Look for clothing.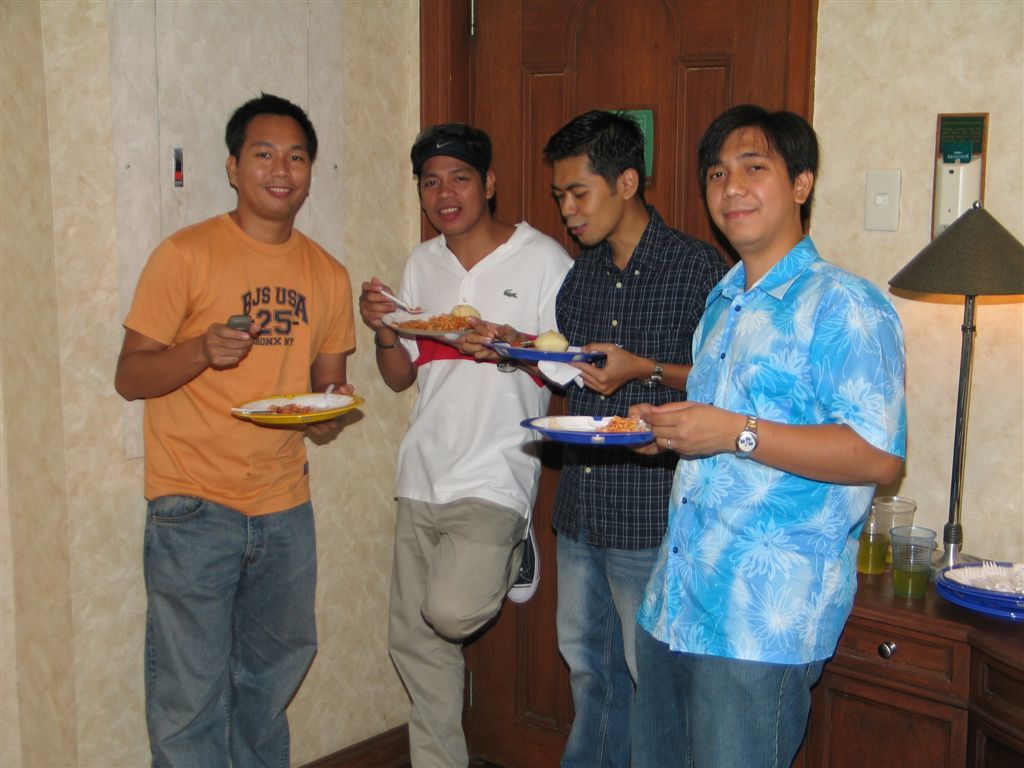
Found: <bbox>552, 200, 738, 767</bbox>.
